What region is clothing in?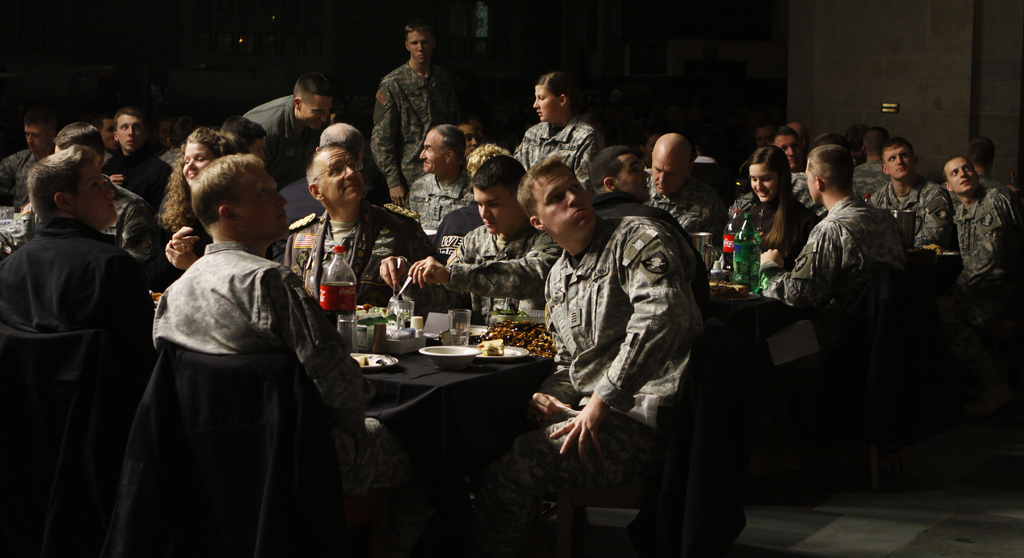
locate(716, 201, 815, 267).
